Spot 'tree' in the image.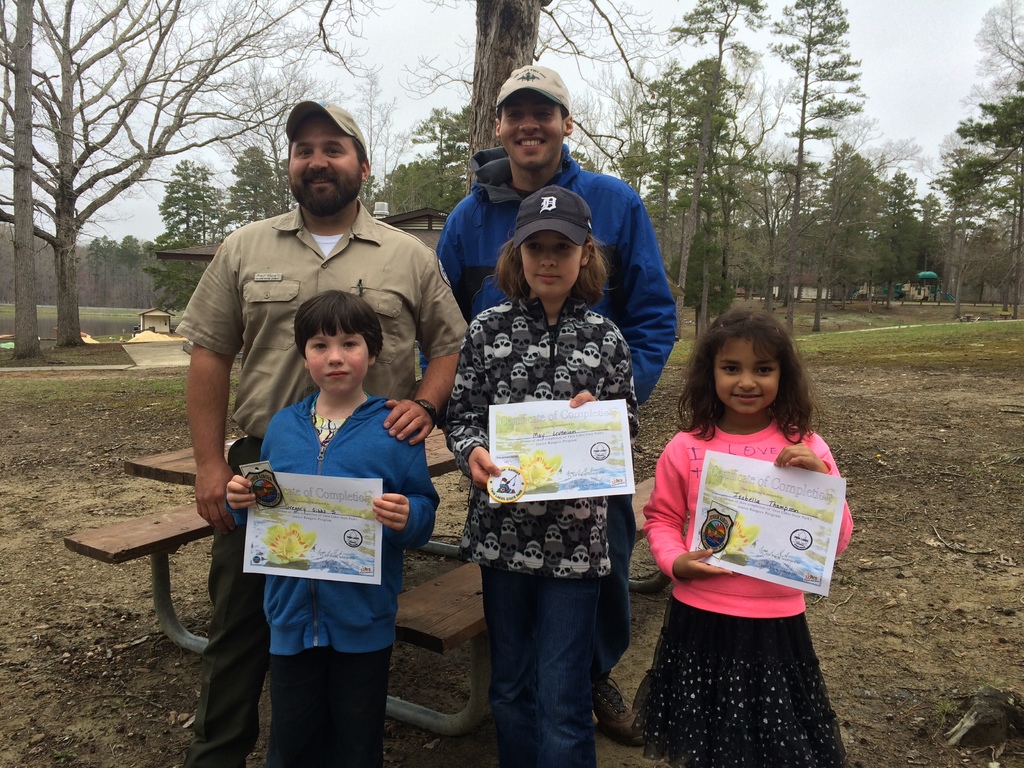
'tree' found at BBox(936, 145, 995, 321).
